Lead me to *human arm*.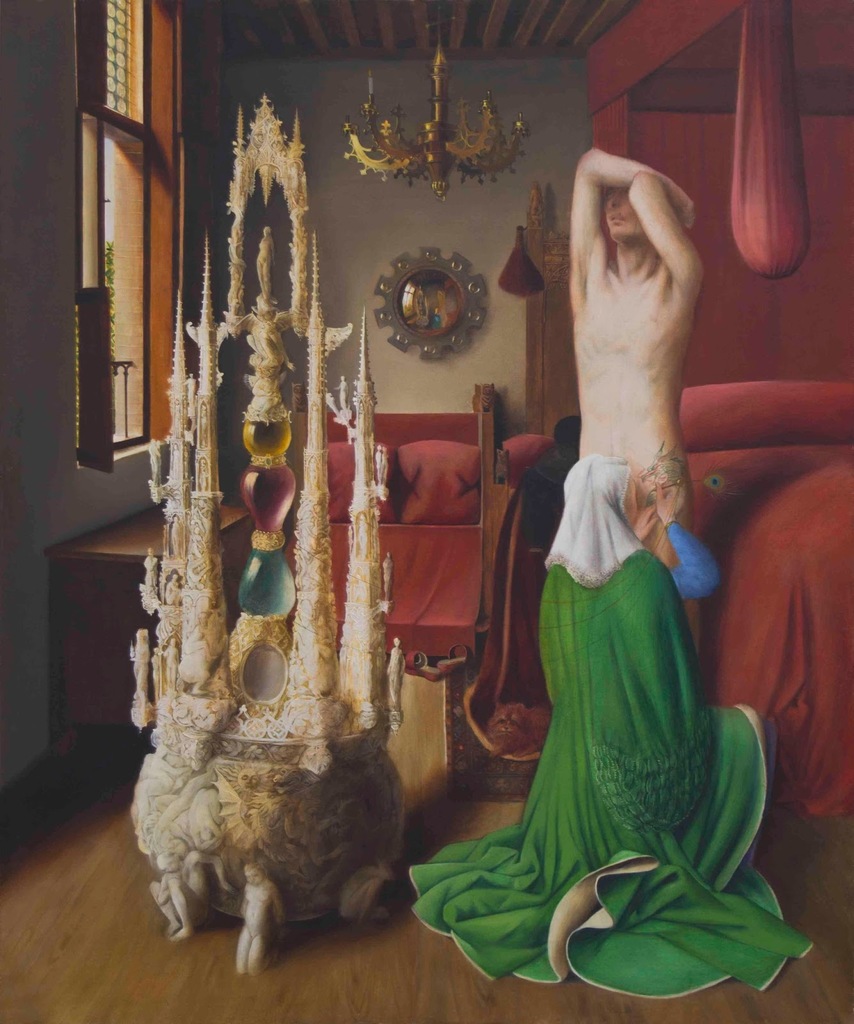
Lead to crop(664, 464, 724, 600).
